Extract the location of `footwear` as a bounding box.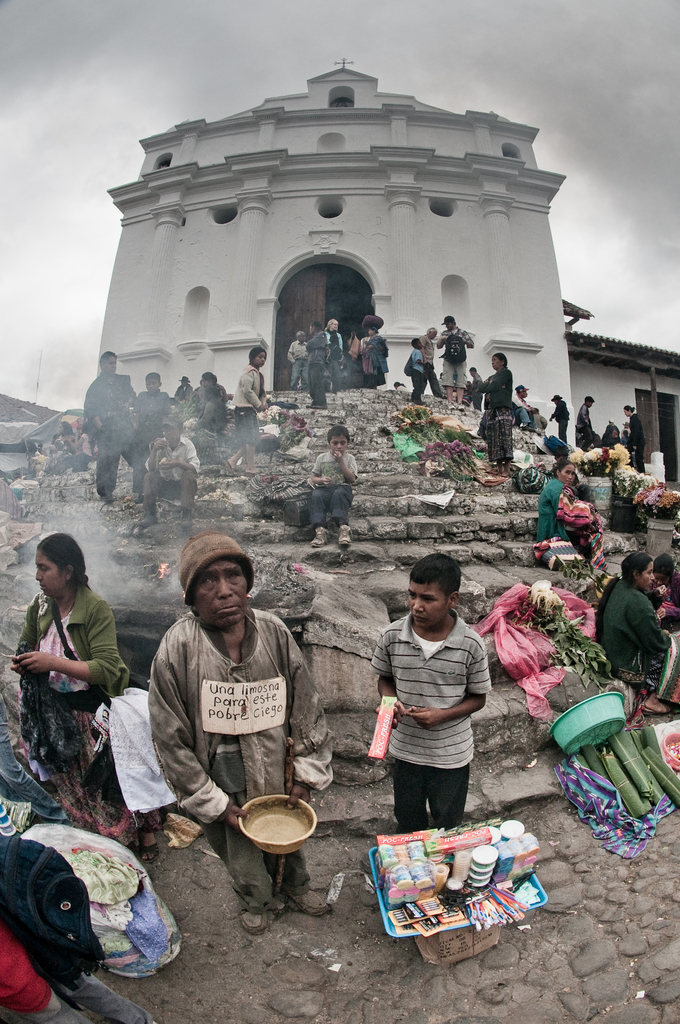
box=[310, 522, 336, 547].
